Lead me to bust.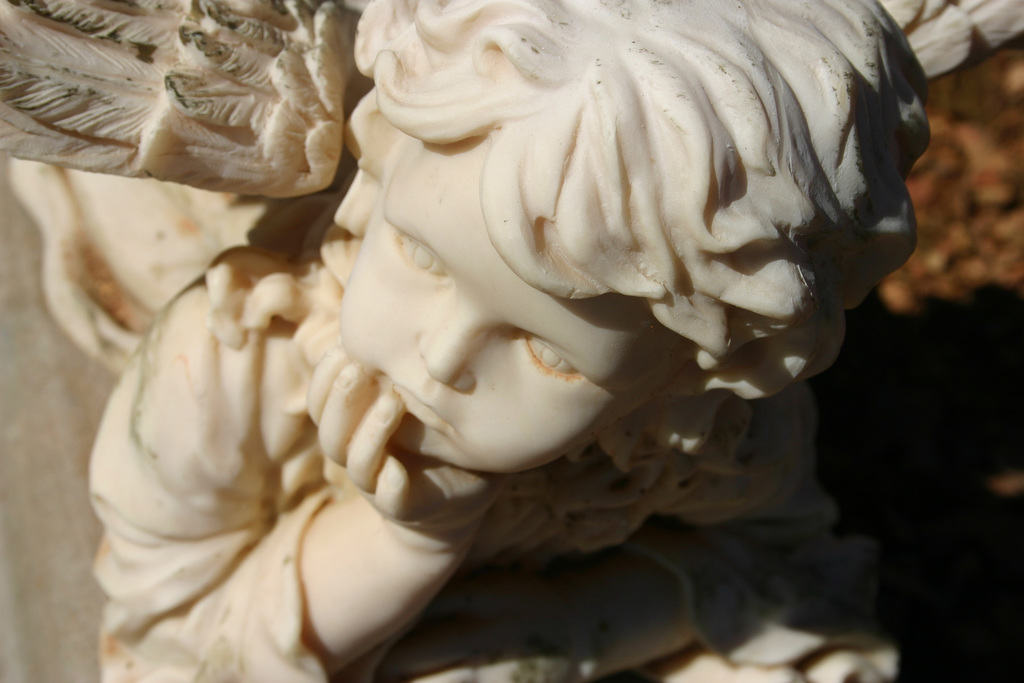
Lead to locate(0, 0, 1023, 682).
